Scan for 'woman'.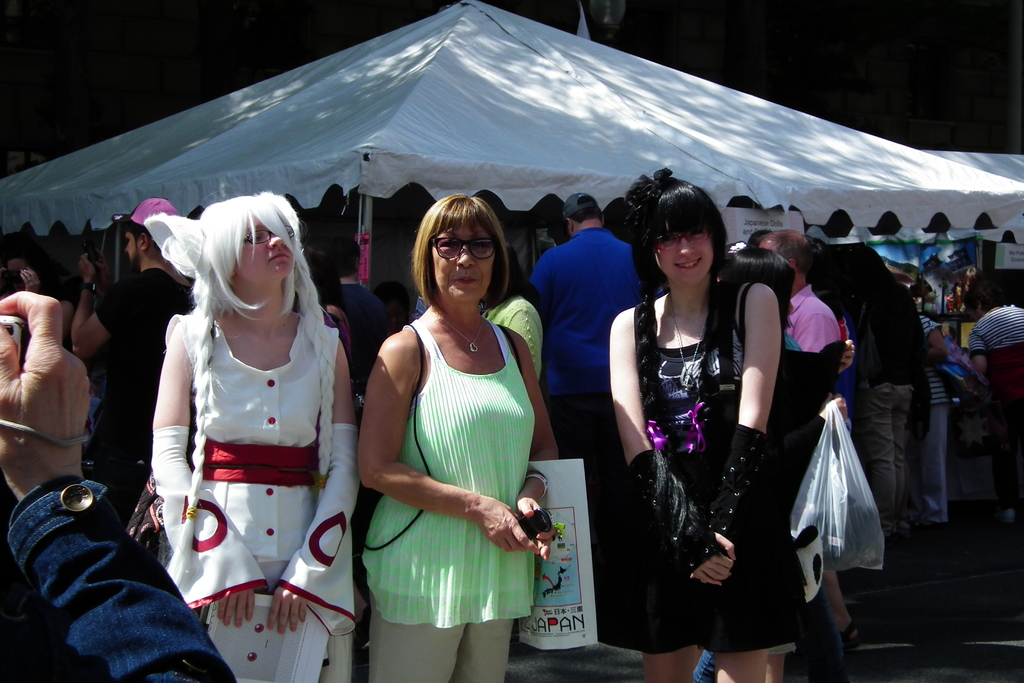
Scan result: bbox=(831, 244, 934, 533).
